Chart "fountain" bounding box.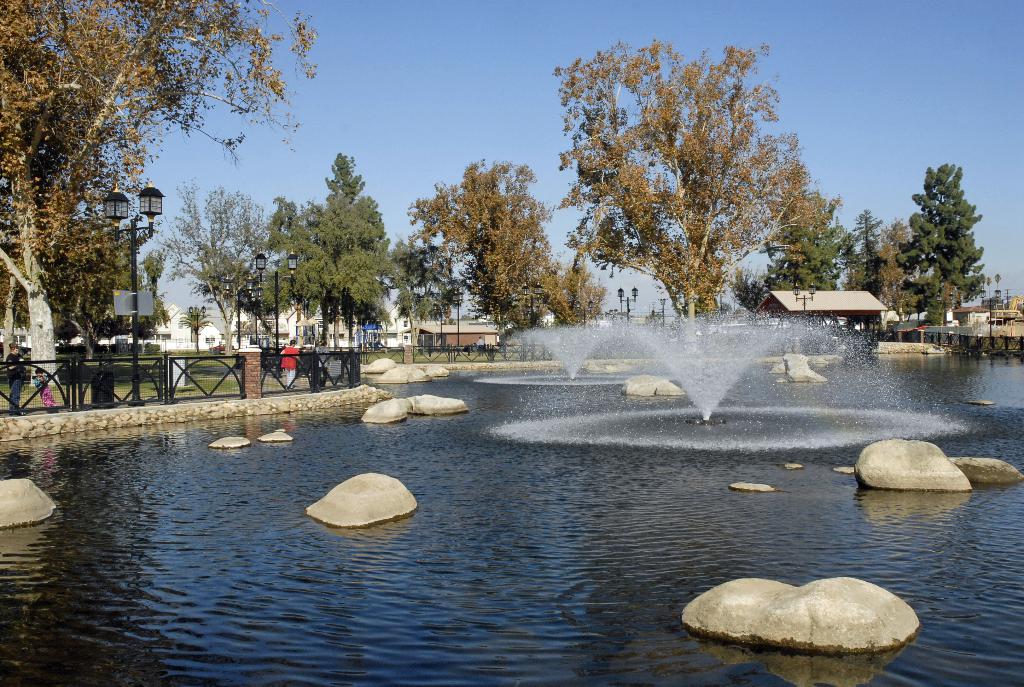
Charted: [left=485, top=305, right=985, bottom=455].
